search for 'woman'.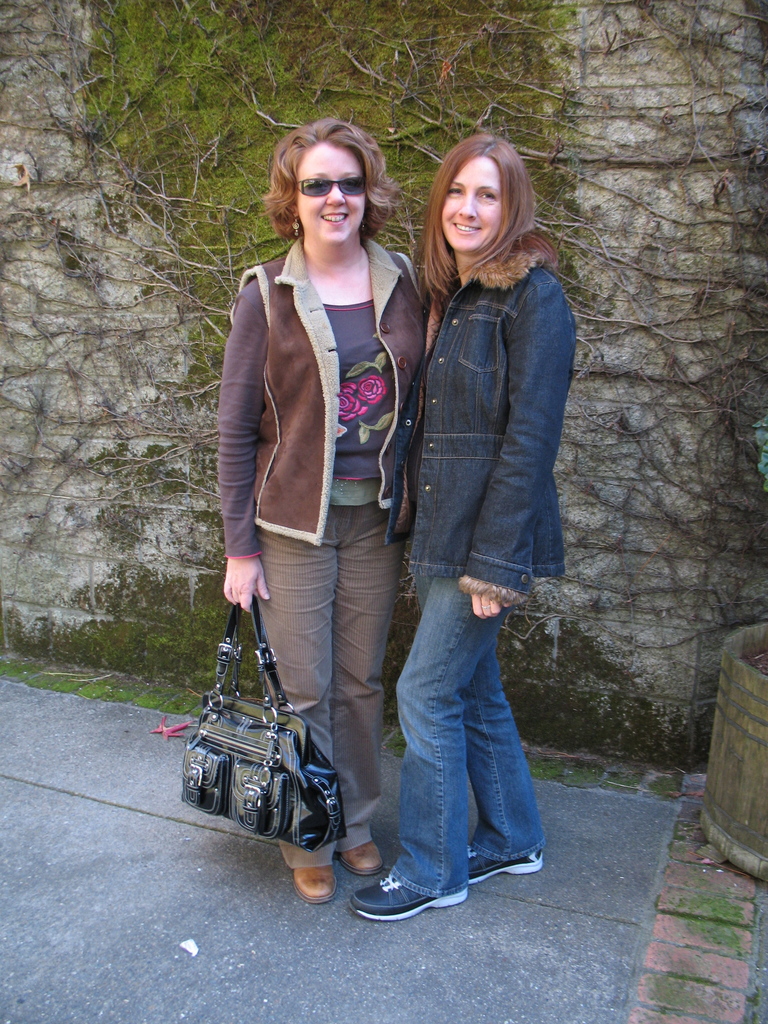
Found at box(214, 129, 440, 908).
